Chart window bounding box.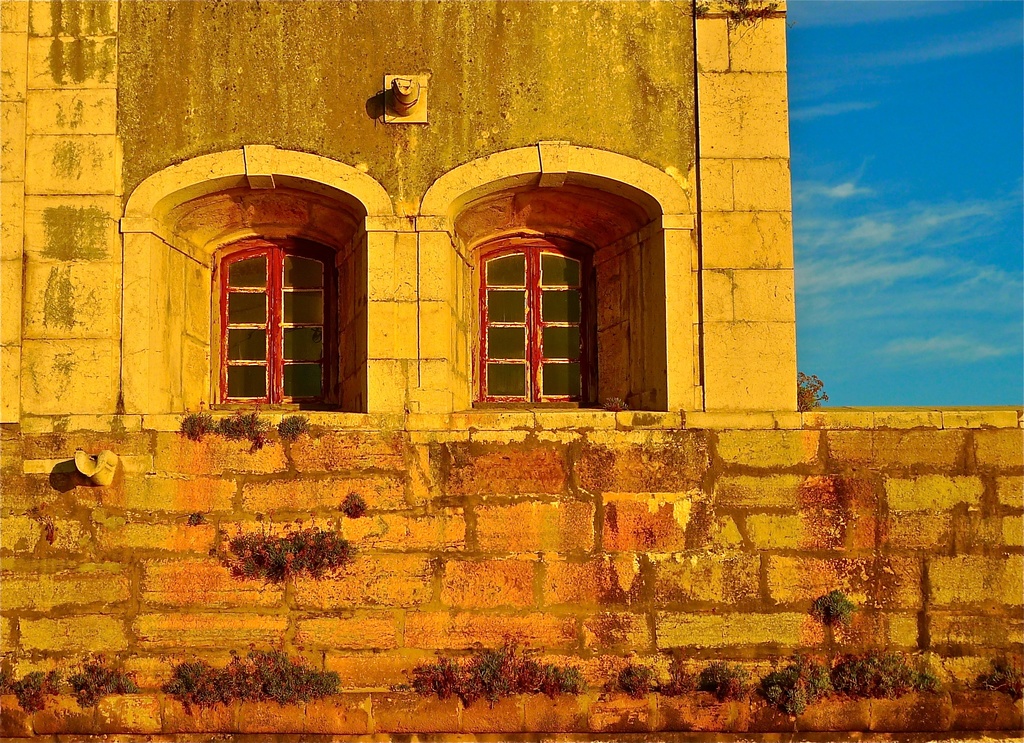
Charted: bbox(207, 232, 346, 414).
